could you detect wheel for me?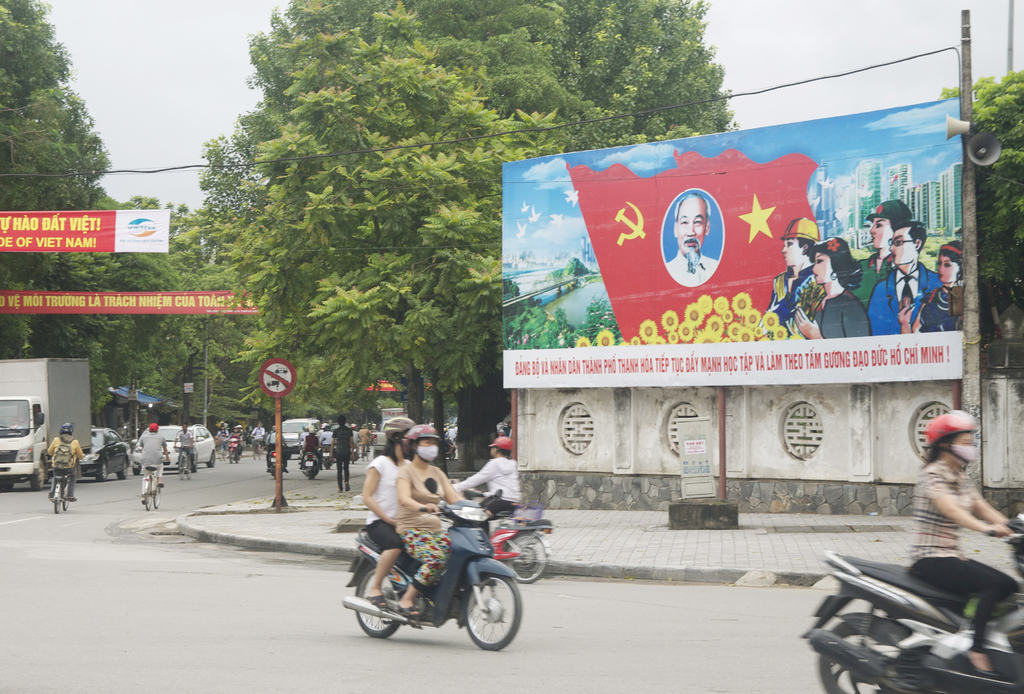
Detection result: crop(816, 623, 895, 693).
